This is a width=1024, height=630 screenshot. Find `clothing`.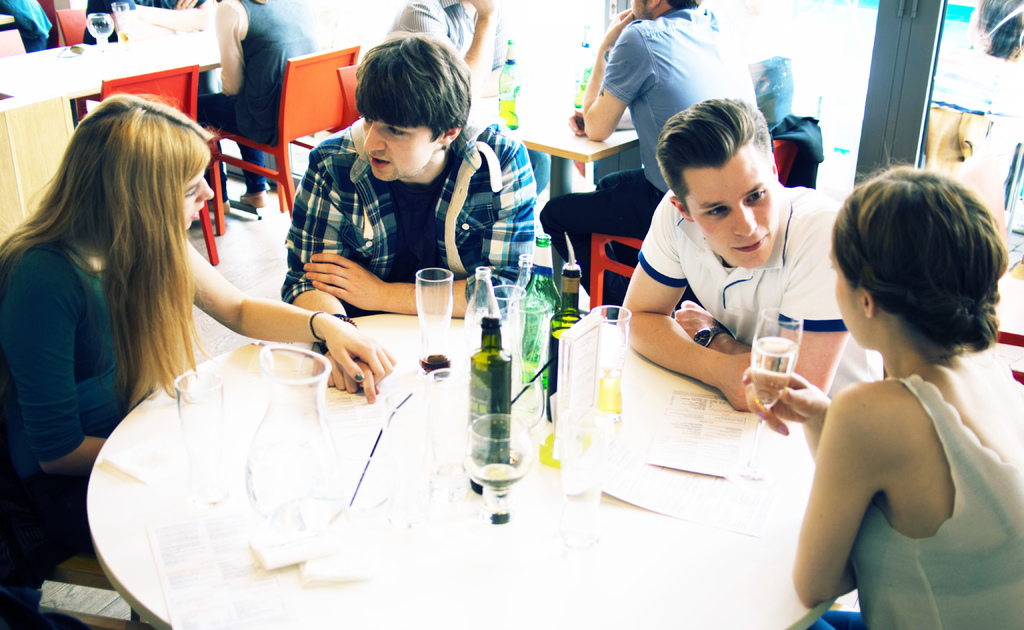
Bounding box: (836, 329, 1023, 629).
